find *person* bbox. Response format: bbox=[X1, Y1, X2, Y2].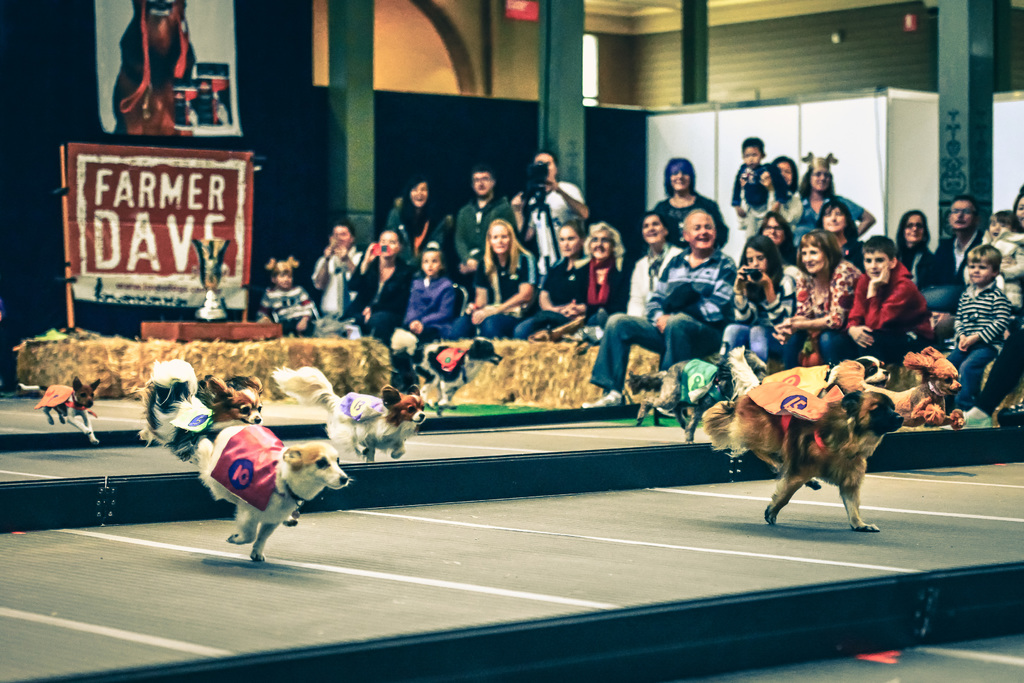
bbox=[896, 204, 947, 303].
